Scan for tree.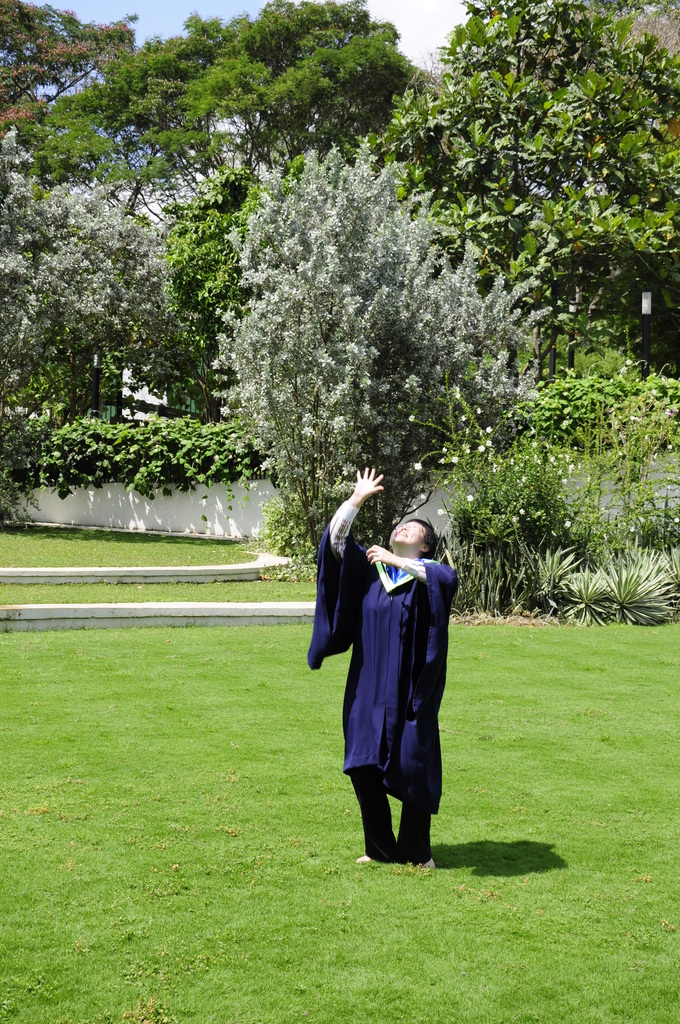
Scan result: Rect(169, 171, 265, 397).
